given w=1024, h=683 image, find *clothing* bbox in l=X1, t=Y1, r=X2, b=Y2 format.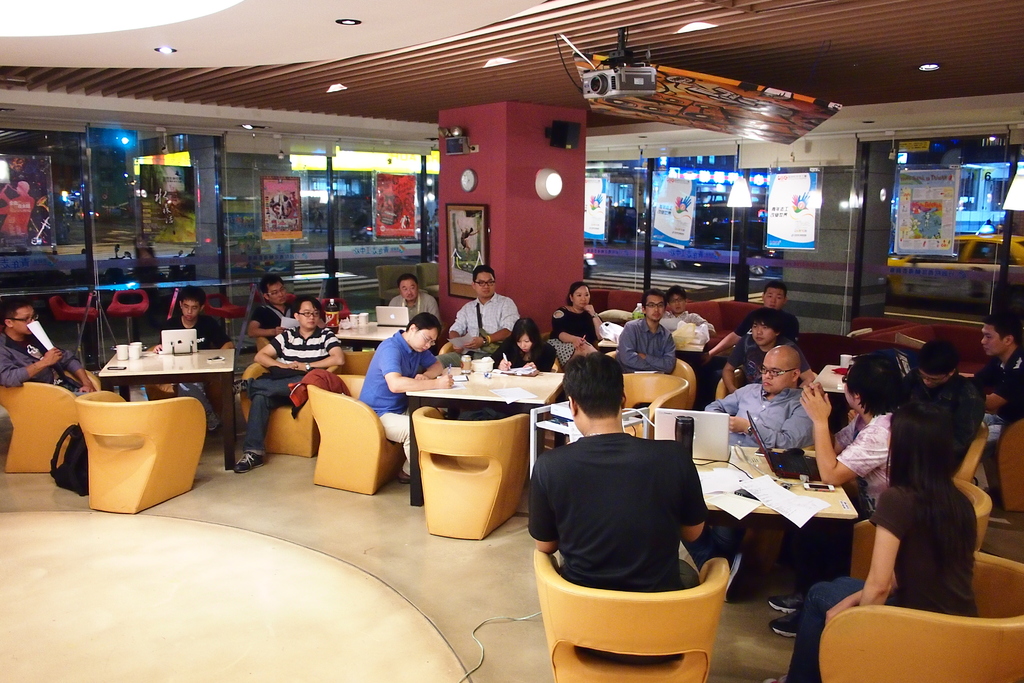
l=702, t=383, r=815, b=573.
